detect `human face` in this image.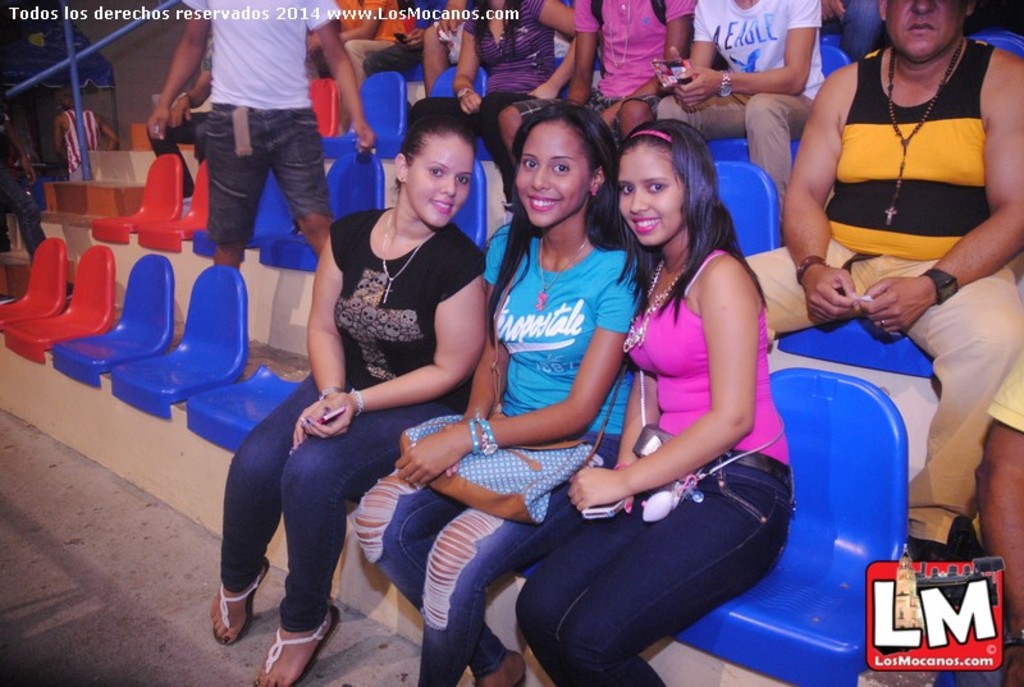
Detection: crop(515, 123, 590, 226).
